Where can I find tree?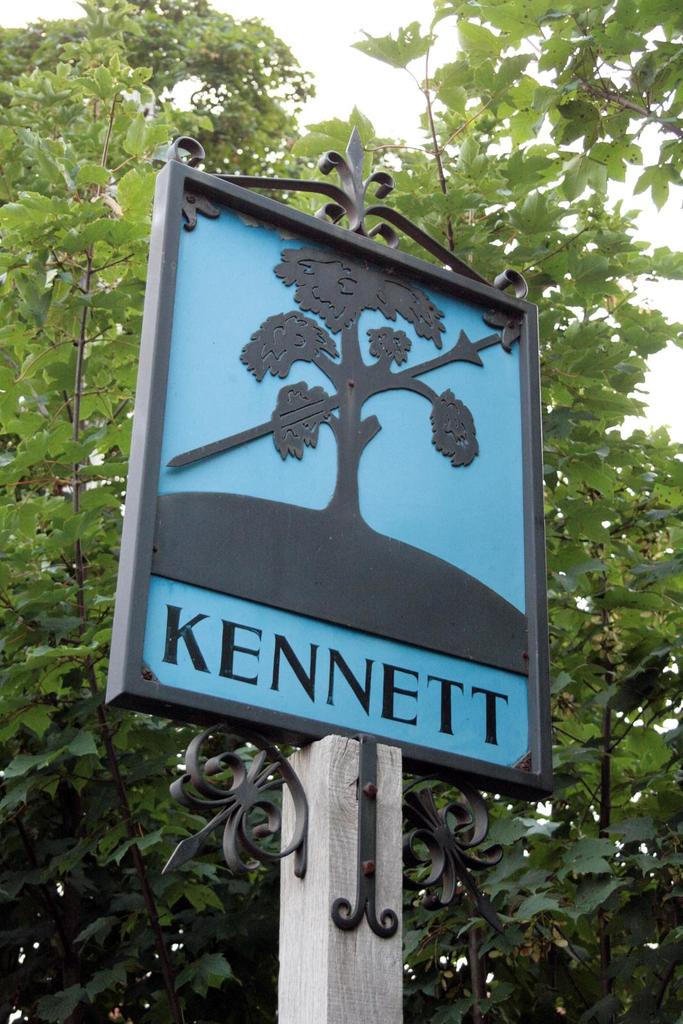
You can find it at [left=0, top=0, right=682, bottom=1023].
